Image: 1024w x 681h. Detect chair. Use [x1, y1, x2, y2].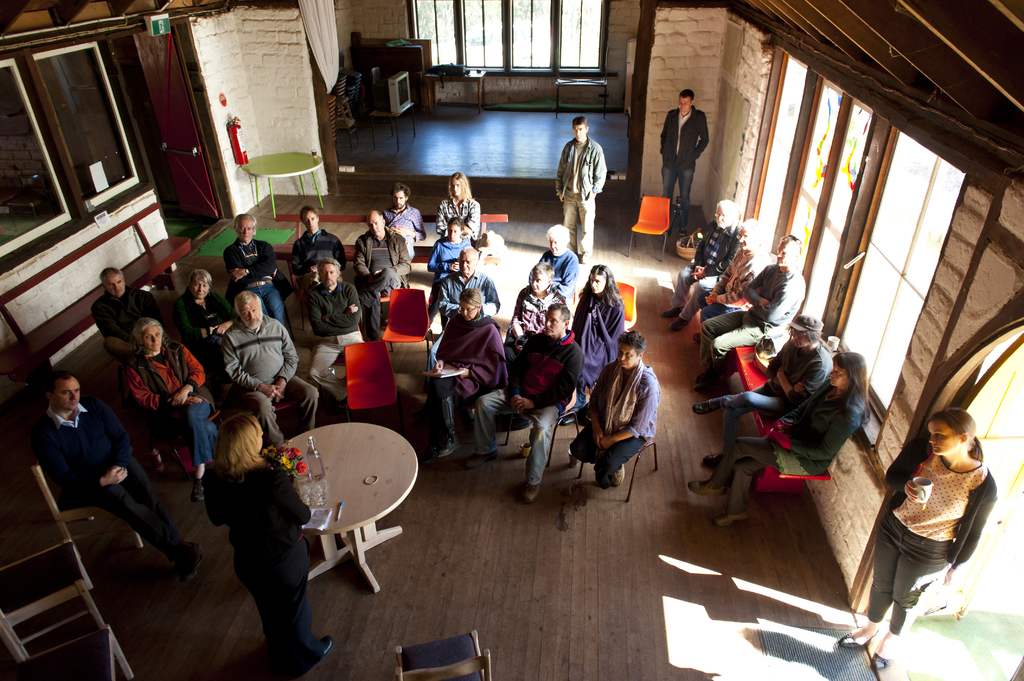
[150, 387, 224, 476].
